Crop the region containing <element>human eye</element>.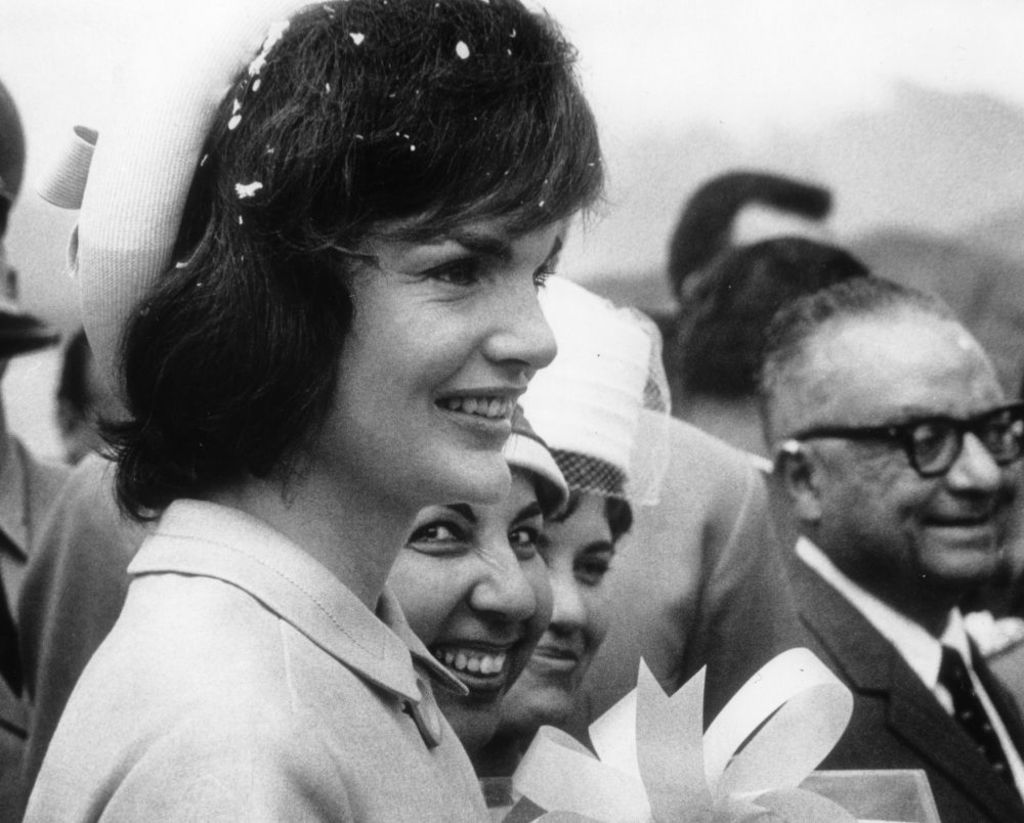
Crop region: detection(578, 551, 612, 583).
